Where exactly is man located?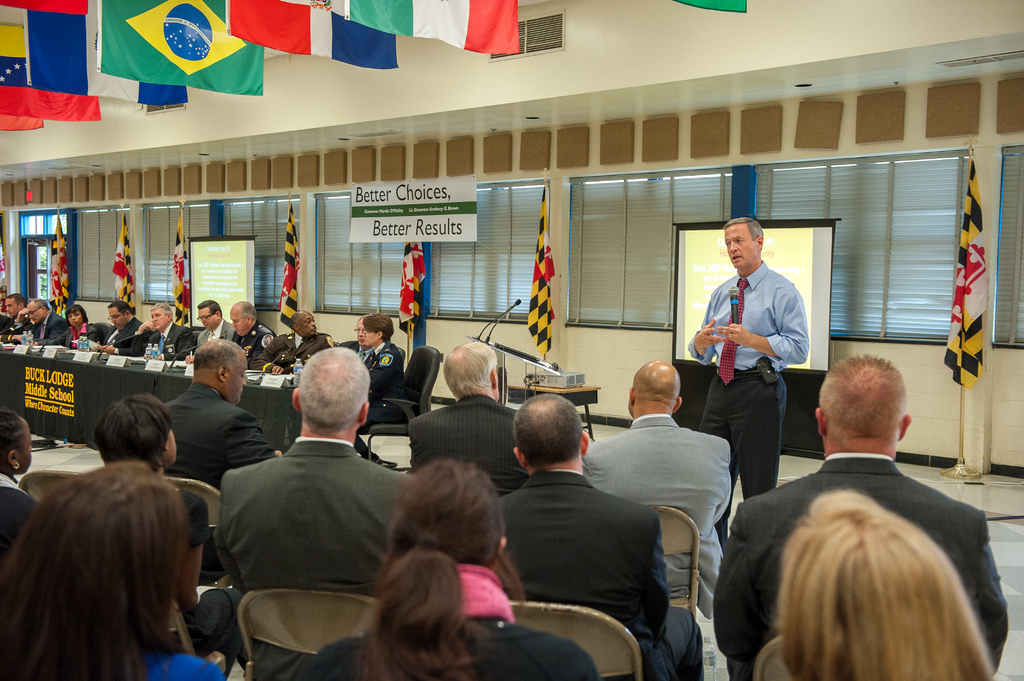
Its bounding box is rect(496, 393, 703, 680).
